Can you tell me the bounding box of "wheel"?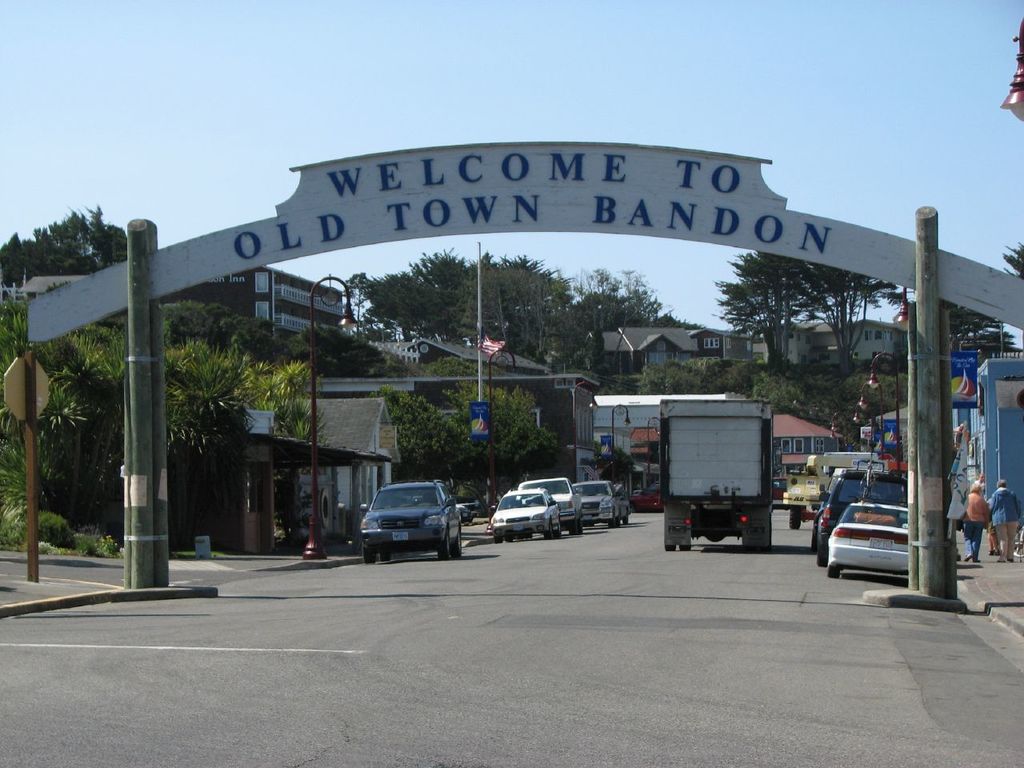
790/509/802/533.
